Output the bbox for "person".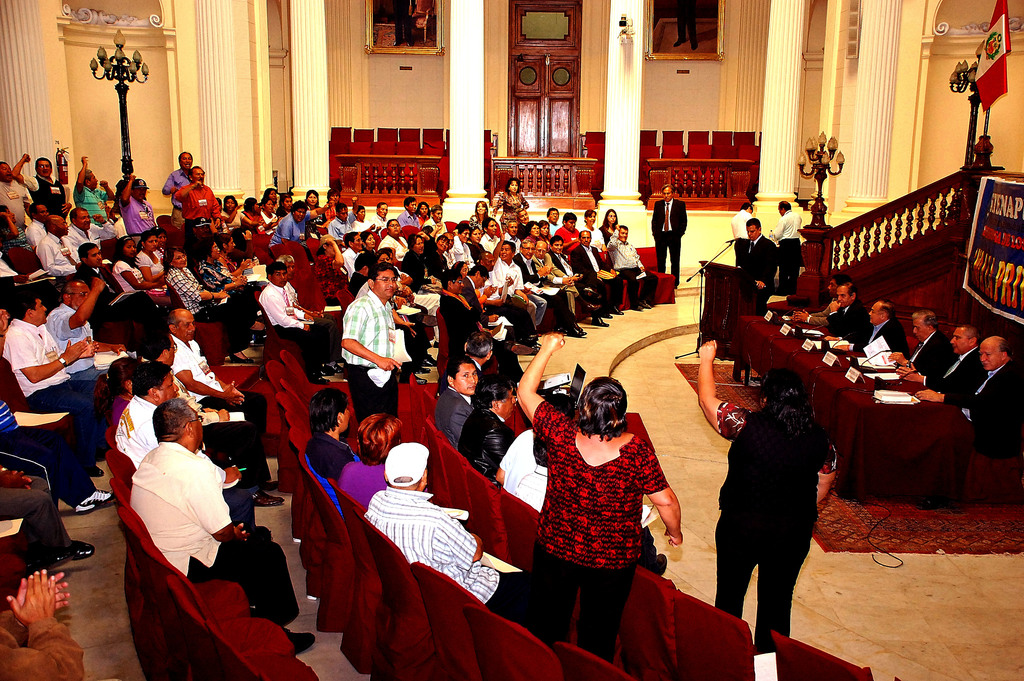
select_region(517, 324, 684, 673).
